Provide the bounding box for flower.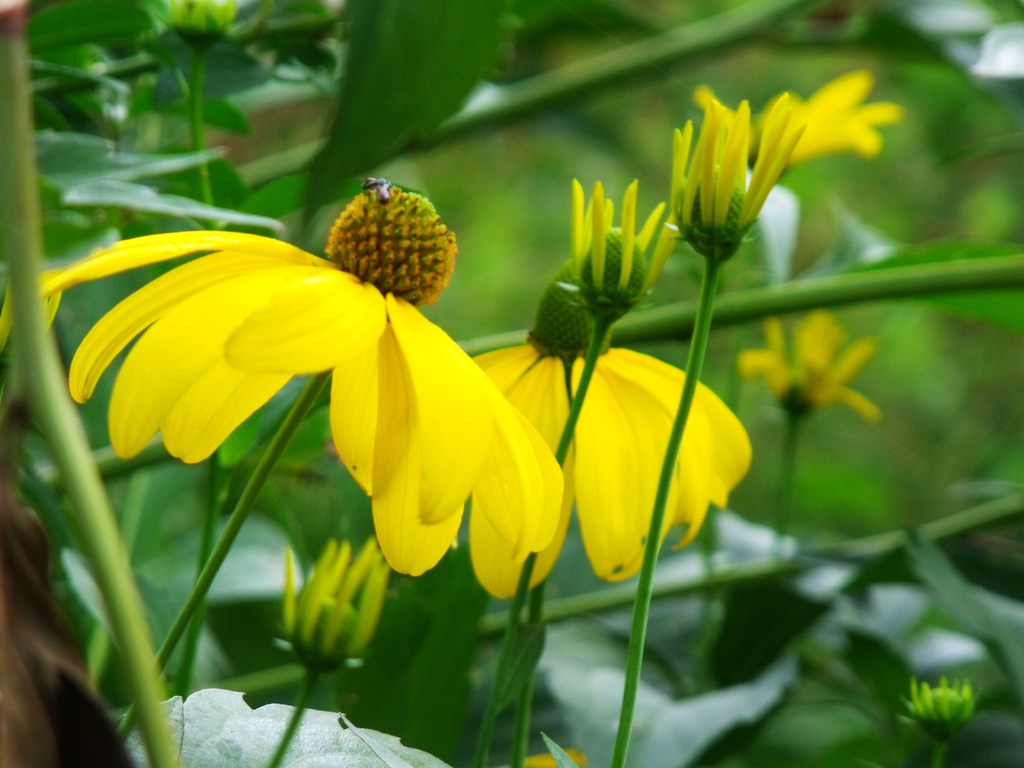
(left=490, top=742, right=584, bottom=767).
